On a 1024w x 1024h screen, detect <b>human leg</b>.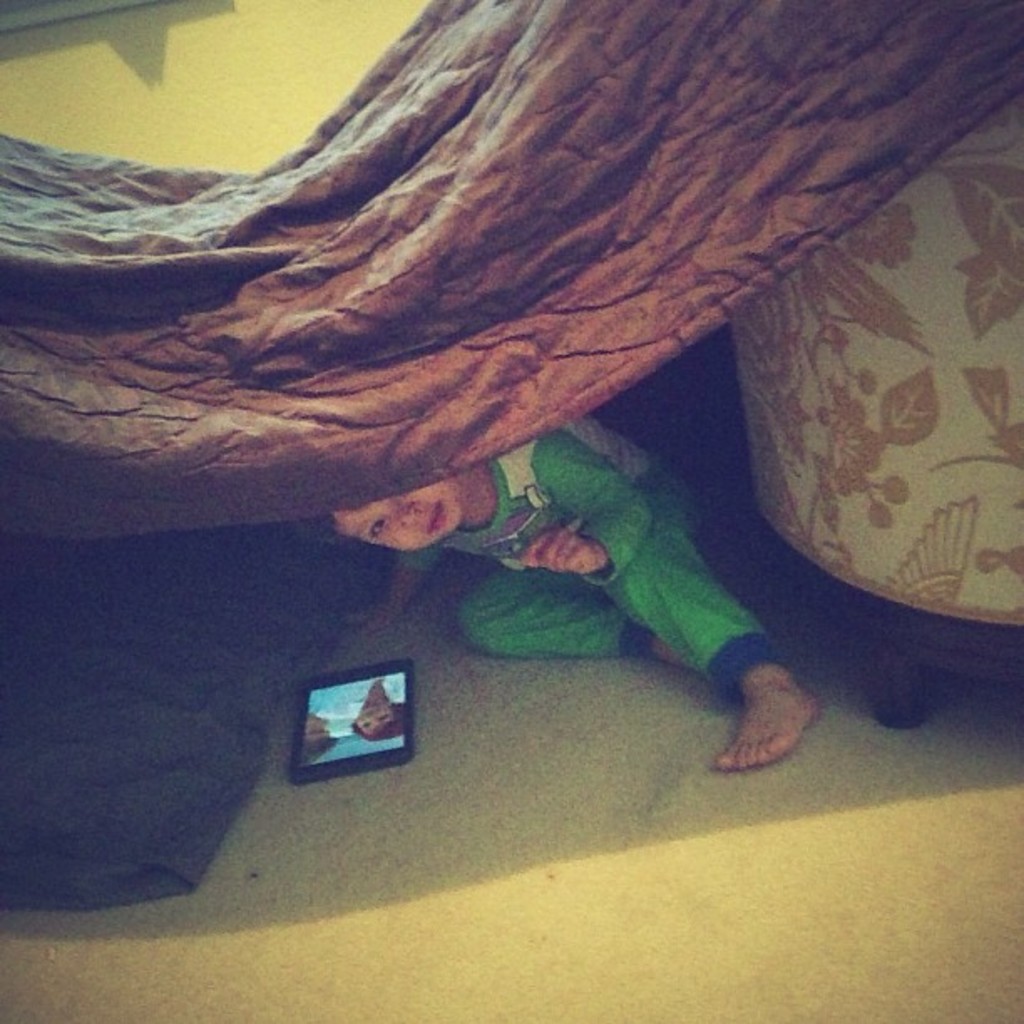
bbox=(453, 566, 704, 683).
